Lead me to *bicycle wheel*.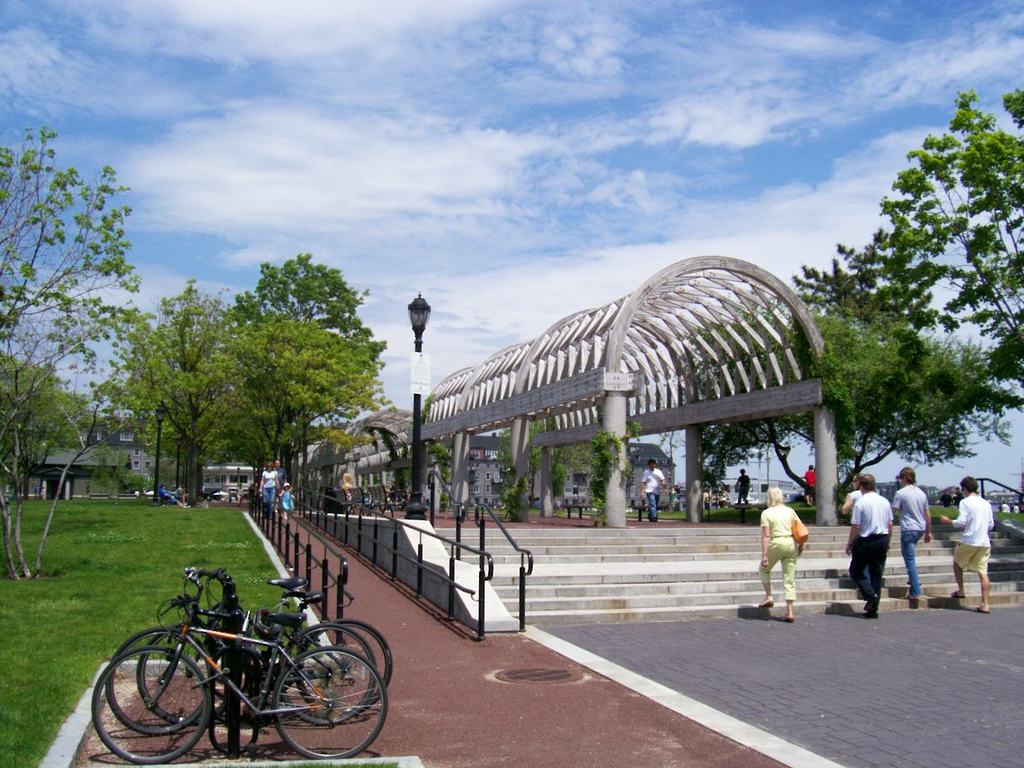
Lead to box(296, 621, 390, 712).
